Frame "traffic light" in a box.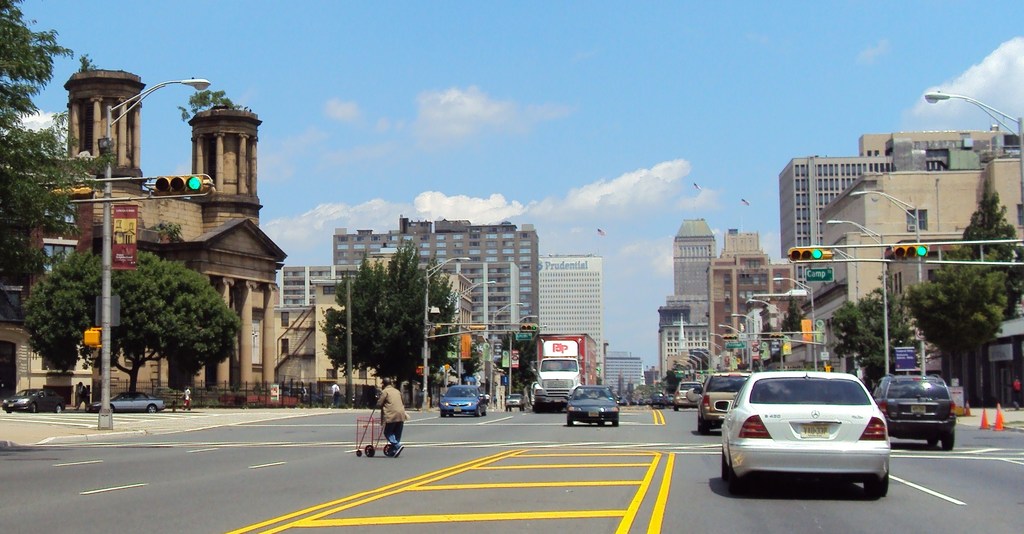
left=799, top=318, right=813, bottom=344.
